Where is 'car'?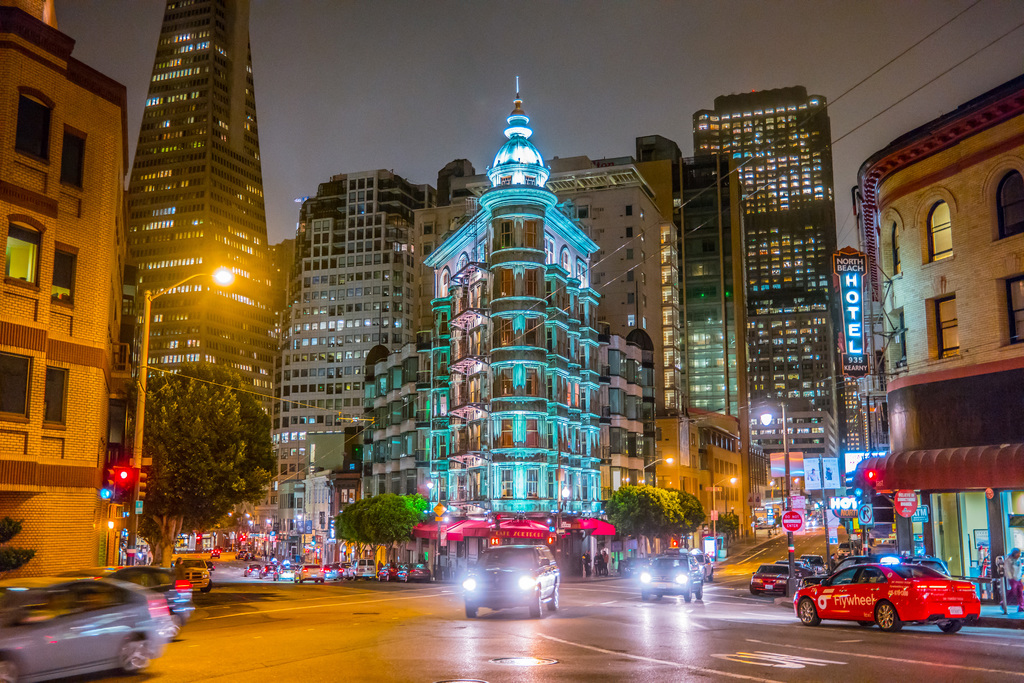
locate(801, 552, 825, 571).
